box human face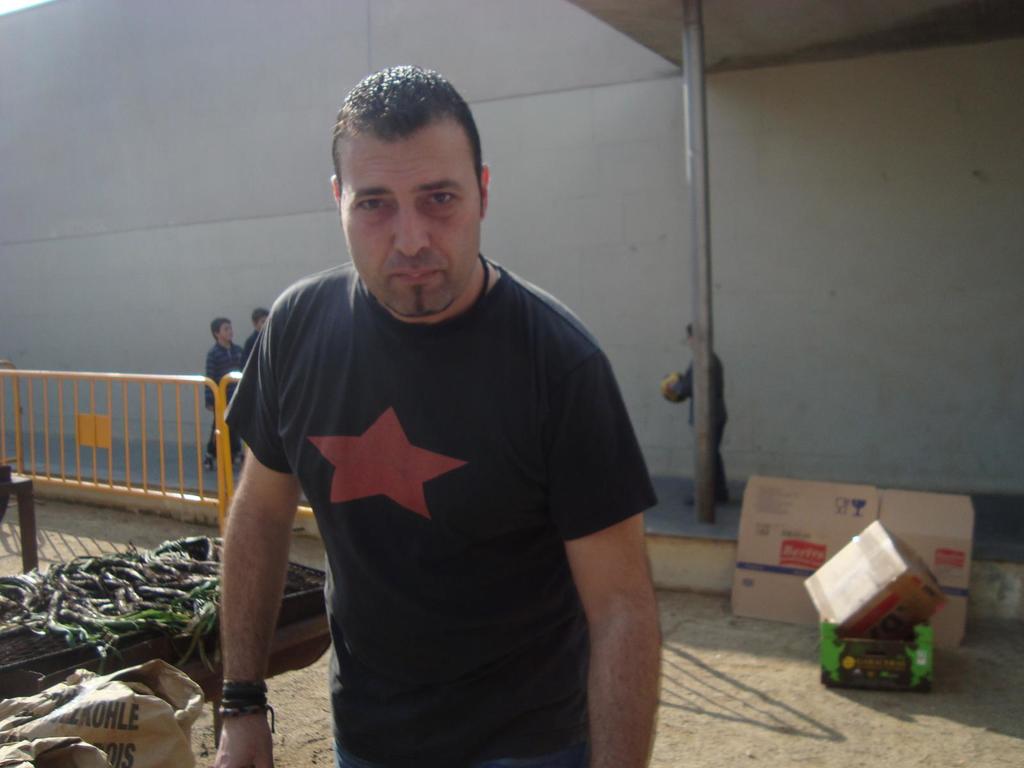
<box>222,320,234,345</box>
